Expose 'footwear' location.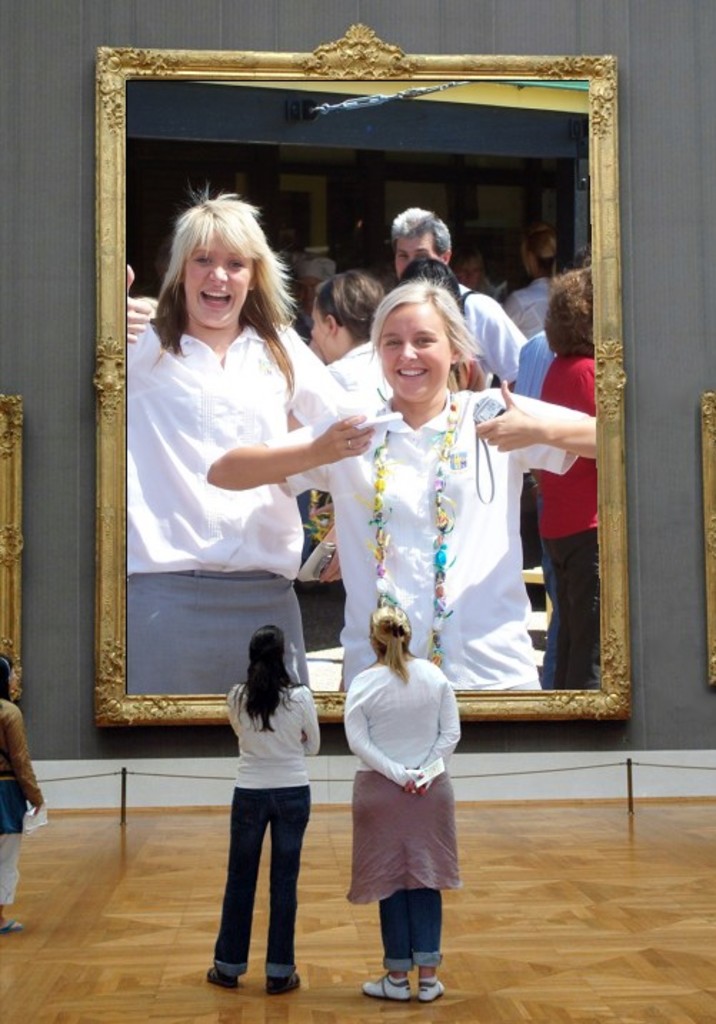
Exposed at rect(206, 964, 239, 987).
